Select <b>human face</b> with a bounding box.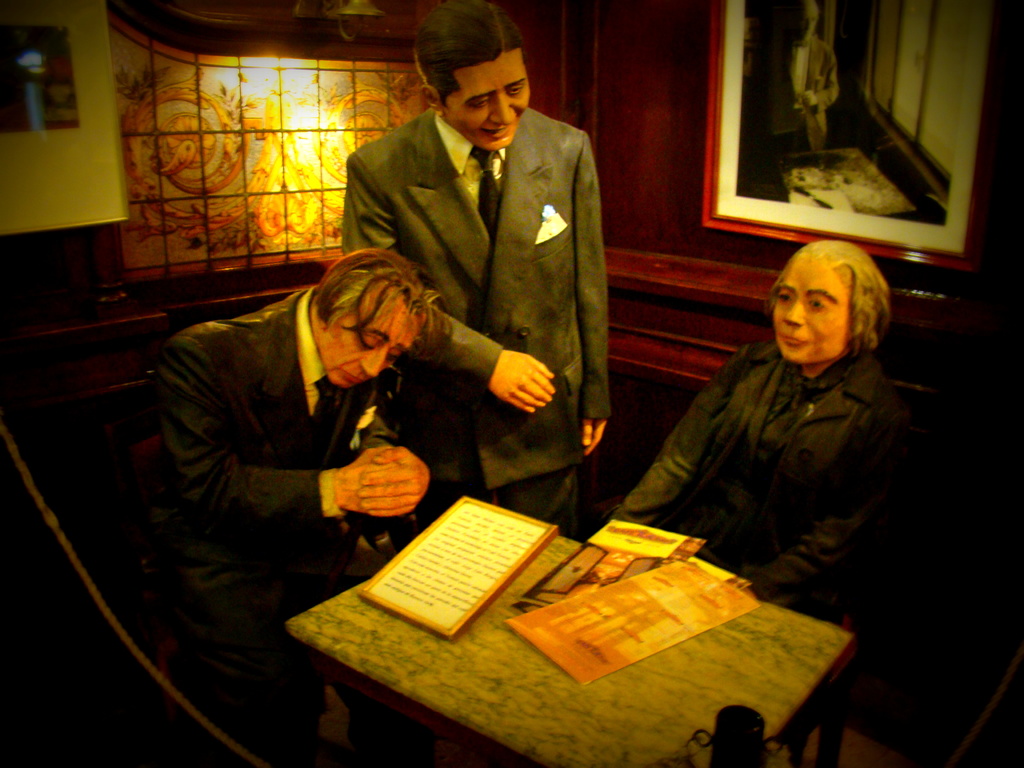
crop(771, 255, 857, 360).
